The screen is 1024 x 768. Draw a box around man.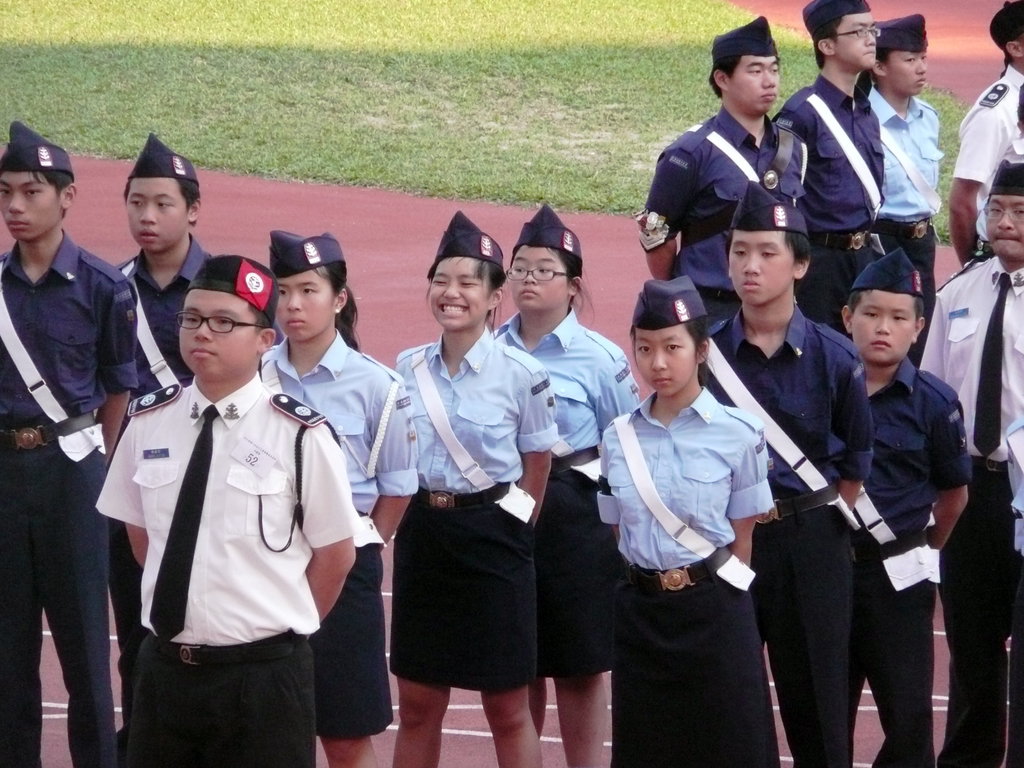
102,132,218,767.
